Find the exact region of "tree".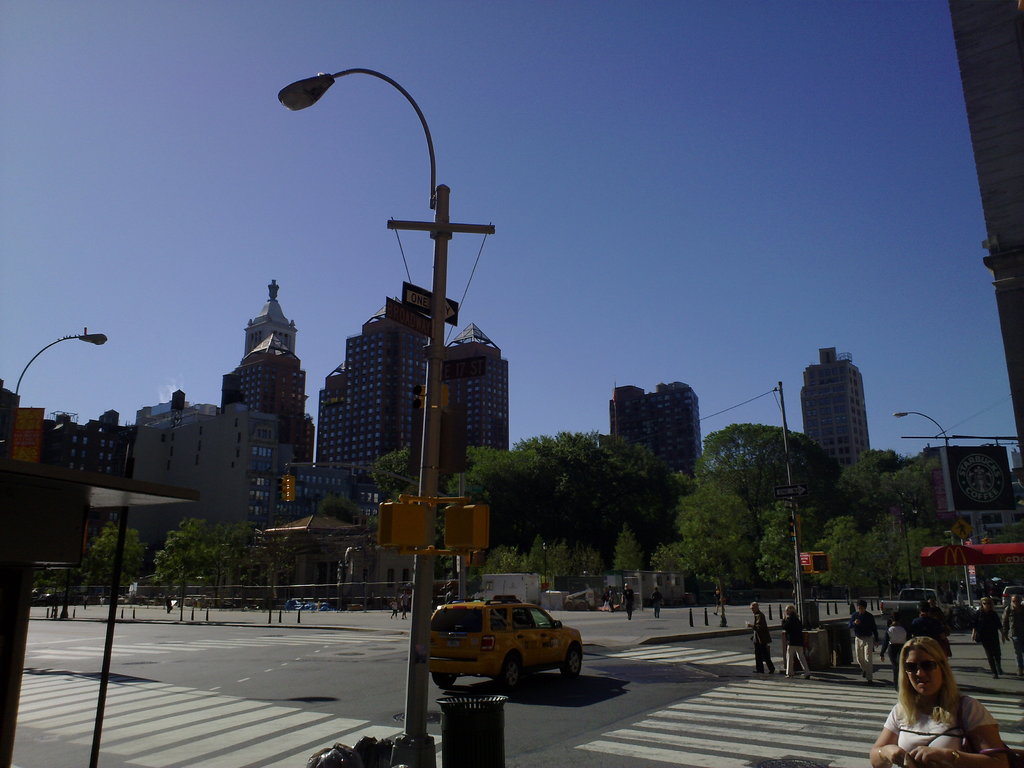
Exact region: x1=361, y1=408, x2=1011, y2=587.
